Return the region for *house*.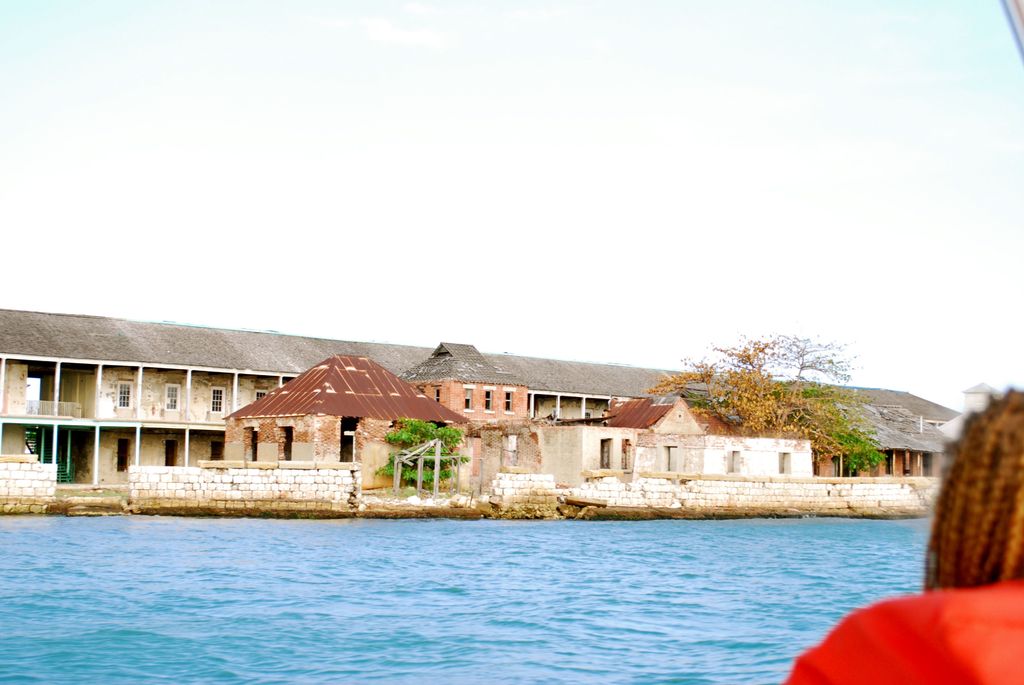
bbox(397, 337, 532, 477).
